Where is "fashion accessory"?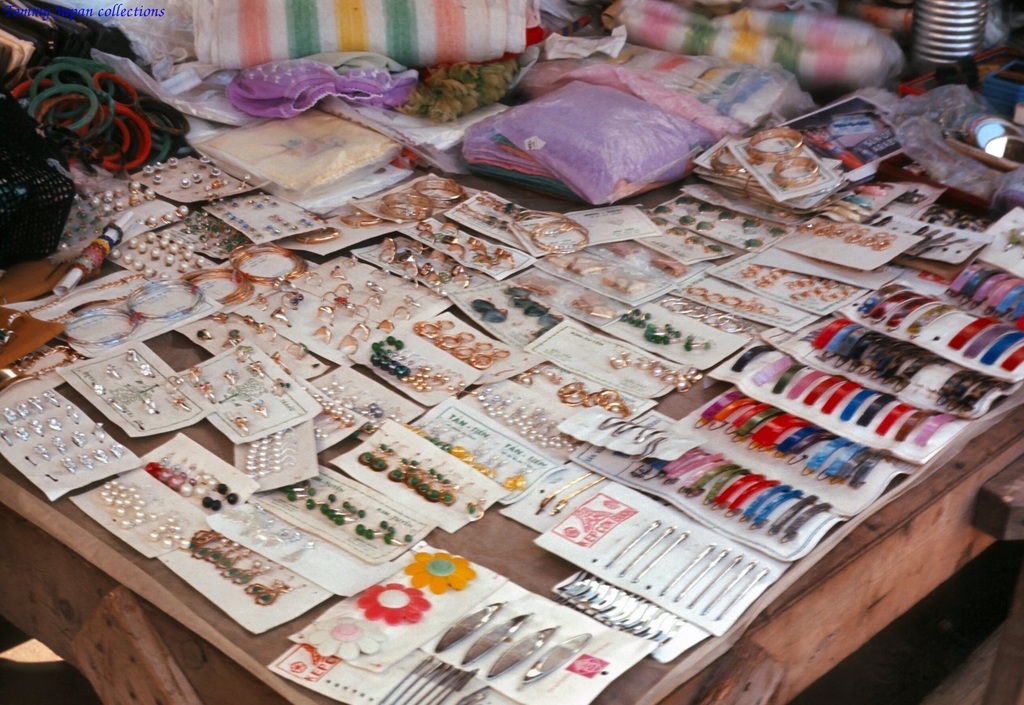
x1=673 y1=193 x2=696 y2=208.
